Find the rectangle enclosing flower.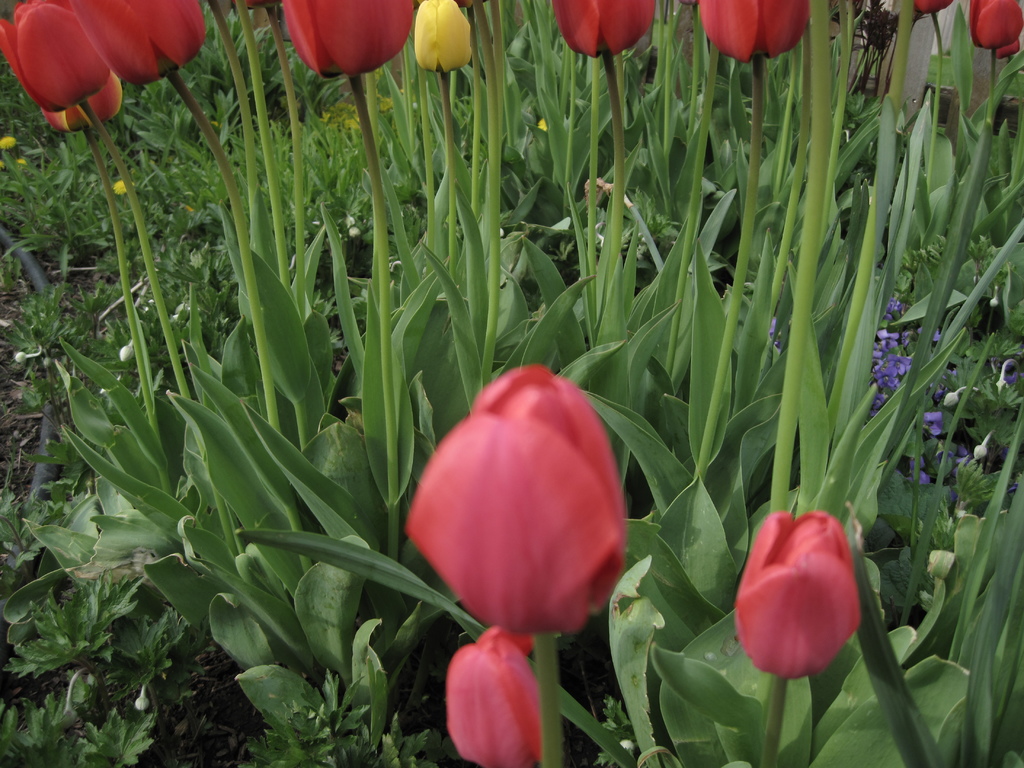
detection(44, 67, 117, 132).
